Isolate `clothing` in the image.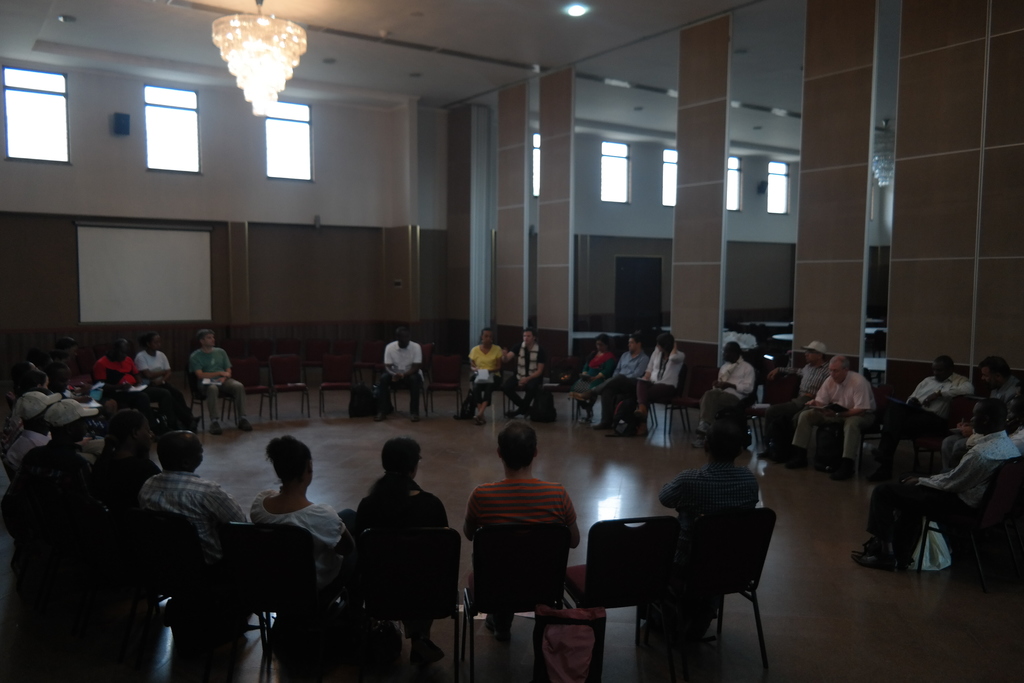
Isolated region: locate(461, 474, 583, 577).
